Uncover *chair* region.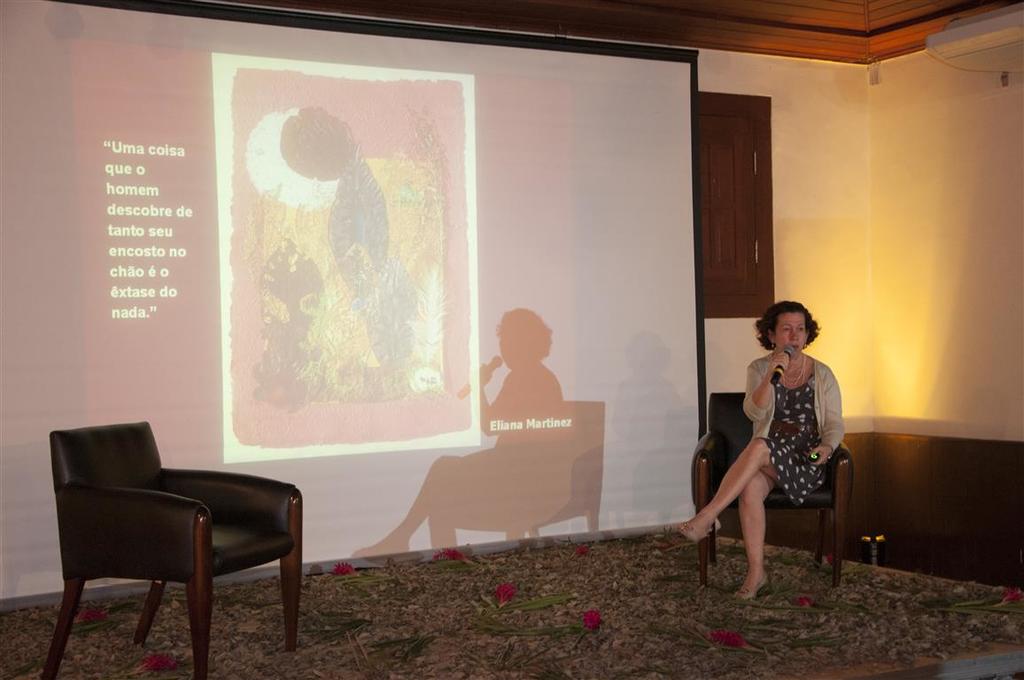
Uncovered: pyautogui.locateOnScreen(33, 411, 306, 667).
